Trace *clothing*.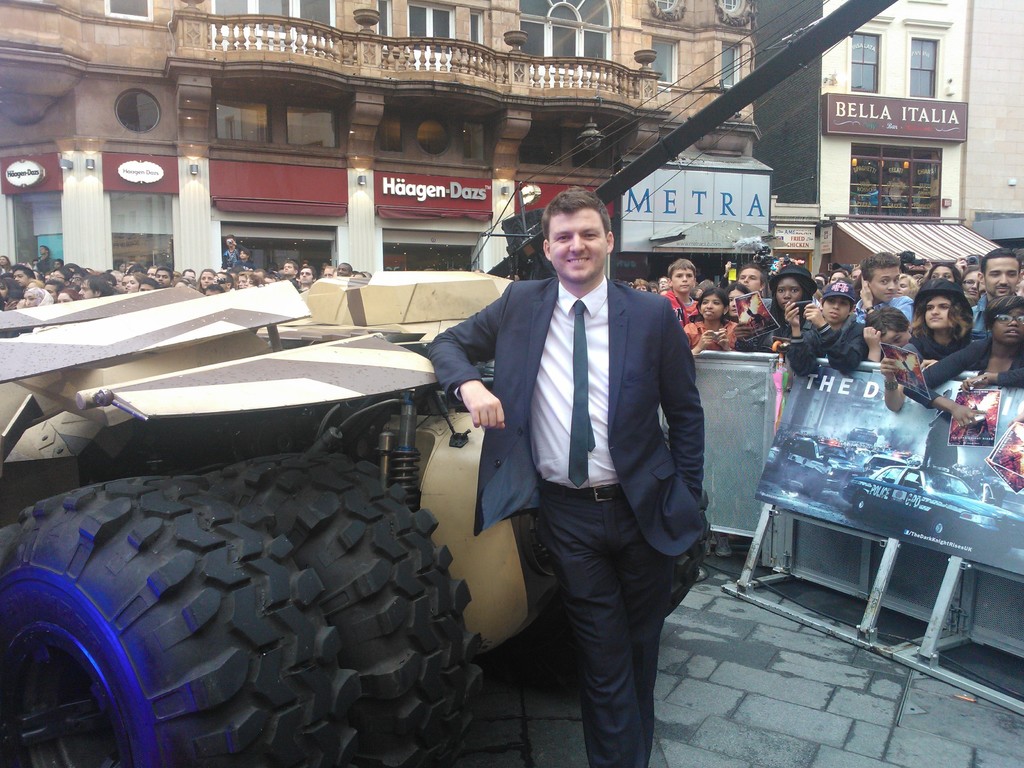
Traced to <box>898,338,1023,410</box>.
